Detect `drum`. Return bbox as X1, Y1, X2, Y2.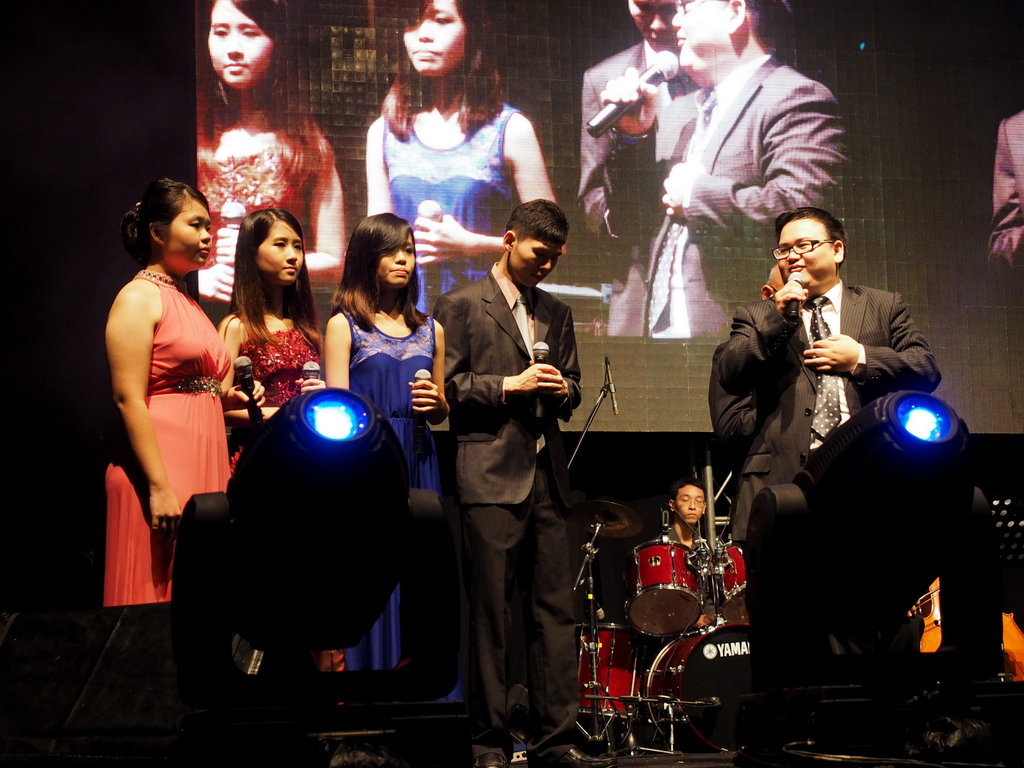
578, 623, 648, 723.
